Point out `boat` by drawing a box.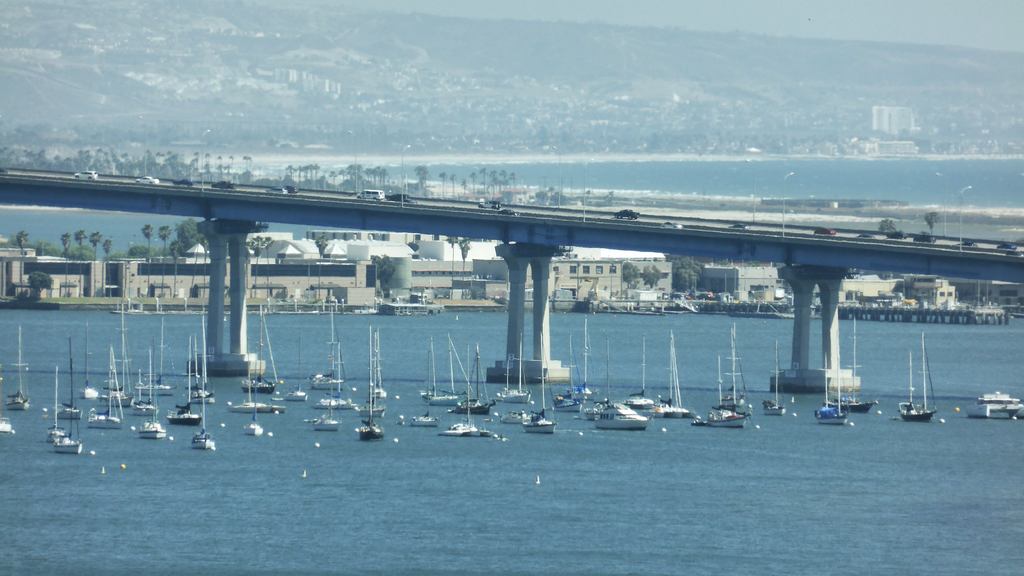
{"x1": 624, "y1": 343, "x2": 655, "y2": 406}.
